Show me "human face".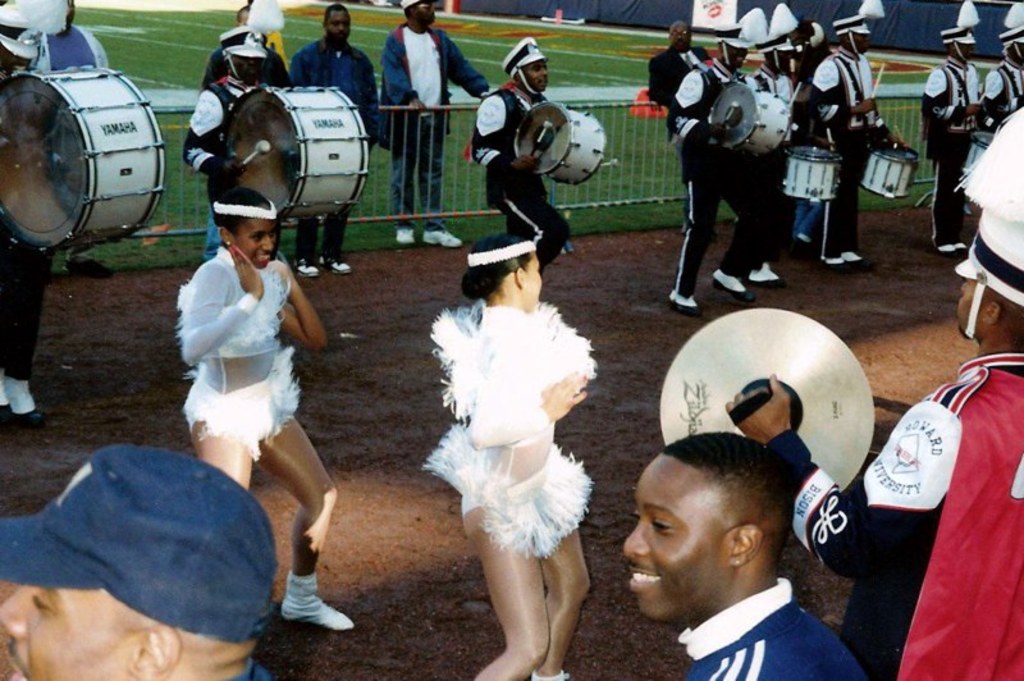
"human face" is here: BBox(957, 41, 973, 59).
